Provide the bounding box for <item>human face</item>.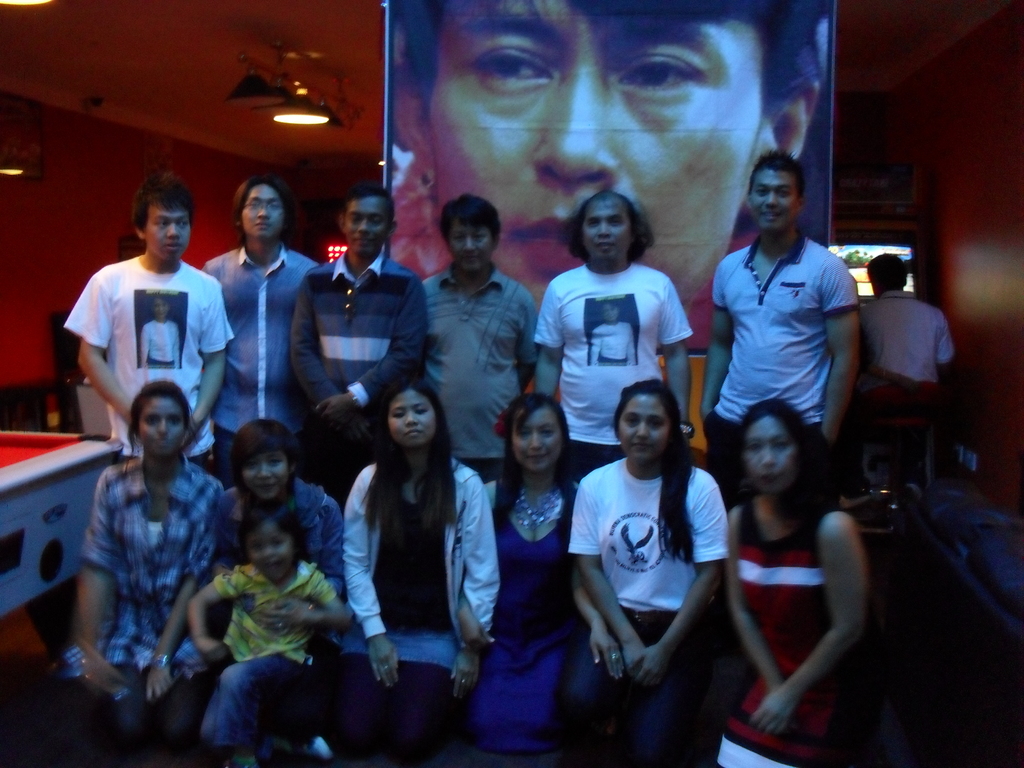
bbox=[241, 182, 281, 239].
